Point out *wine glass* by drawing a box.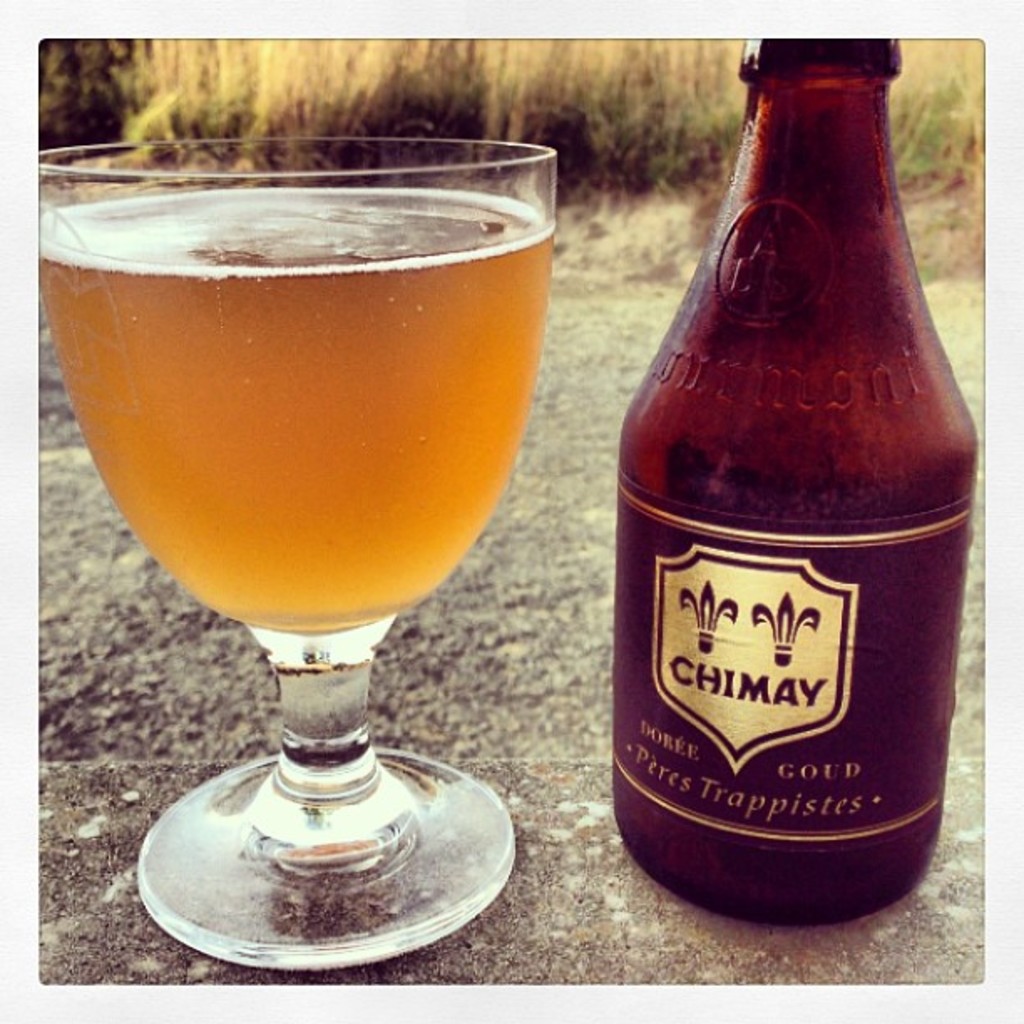
bbox(37, 132, 566, 967).
